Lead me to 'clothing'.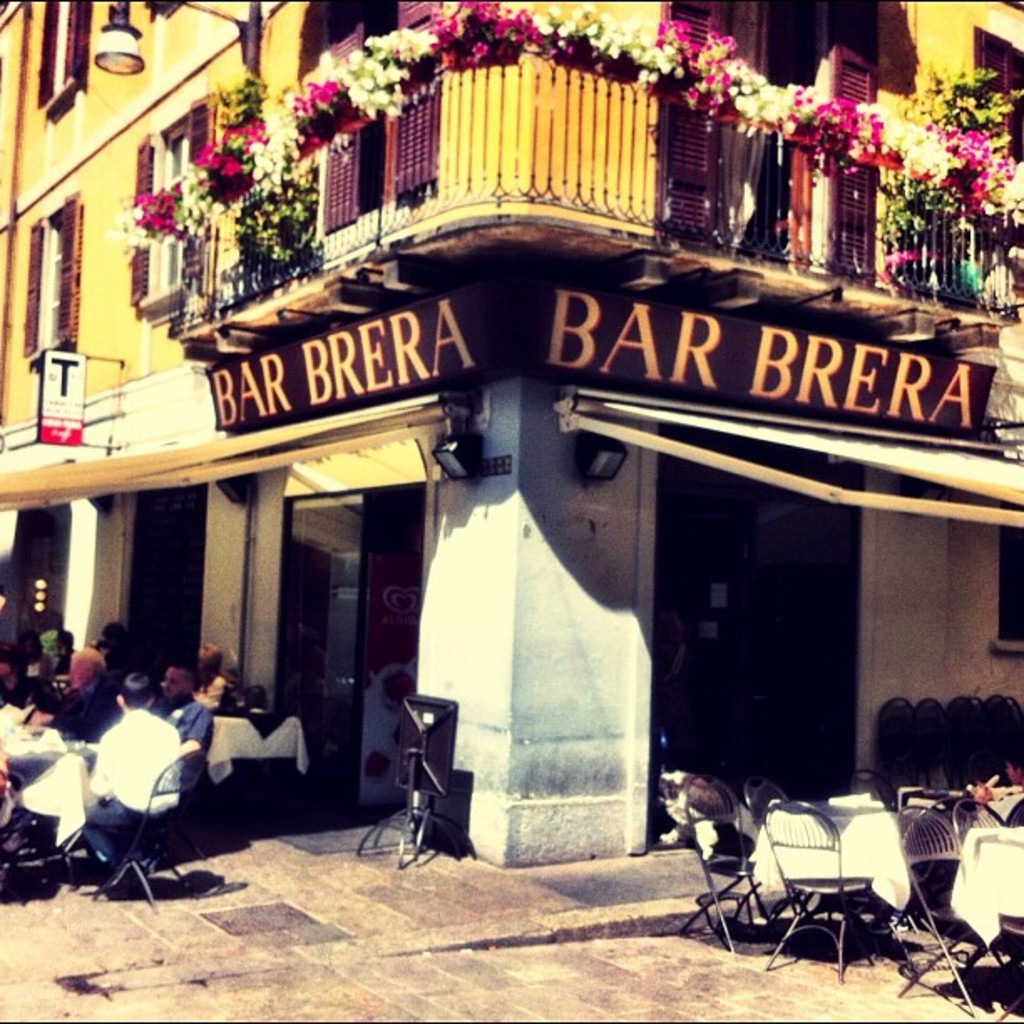
Lead to bbox=[156, 688, 211, 766].
